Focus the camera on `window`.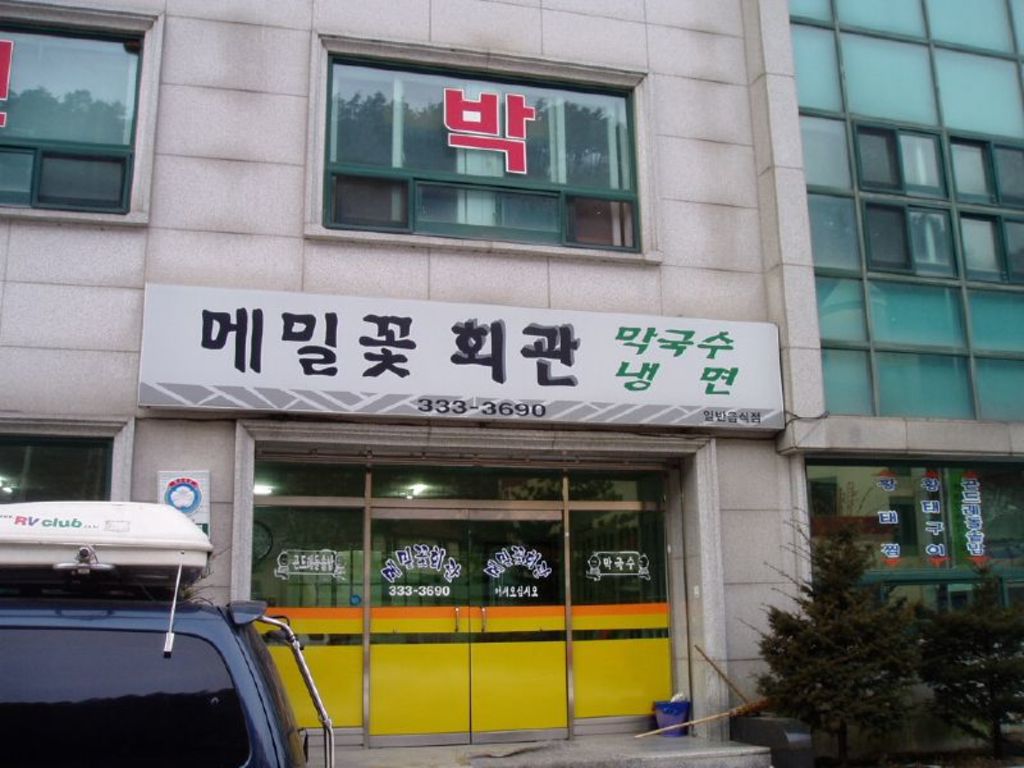
Focus region: bbox=[0, 0, 142, 218].
